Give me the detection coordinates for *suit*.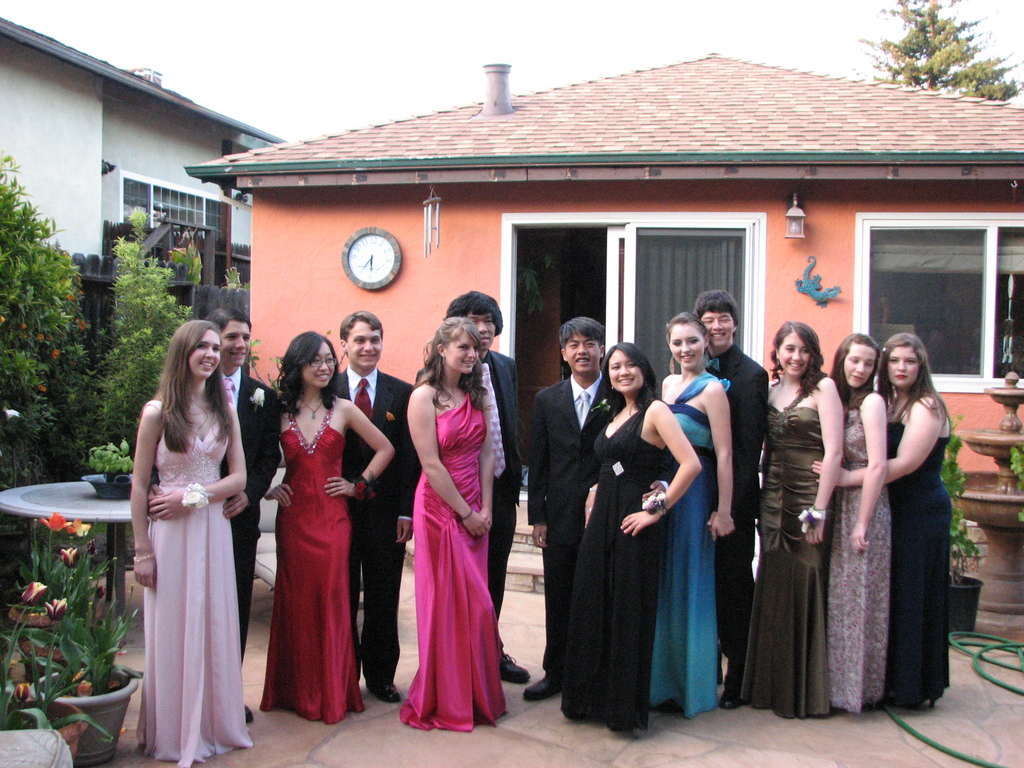
x1=205, y1=366, x2=278, y2=662.
